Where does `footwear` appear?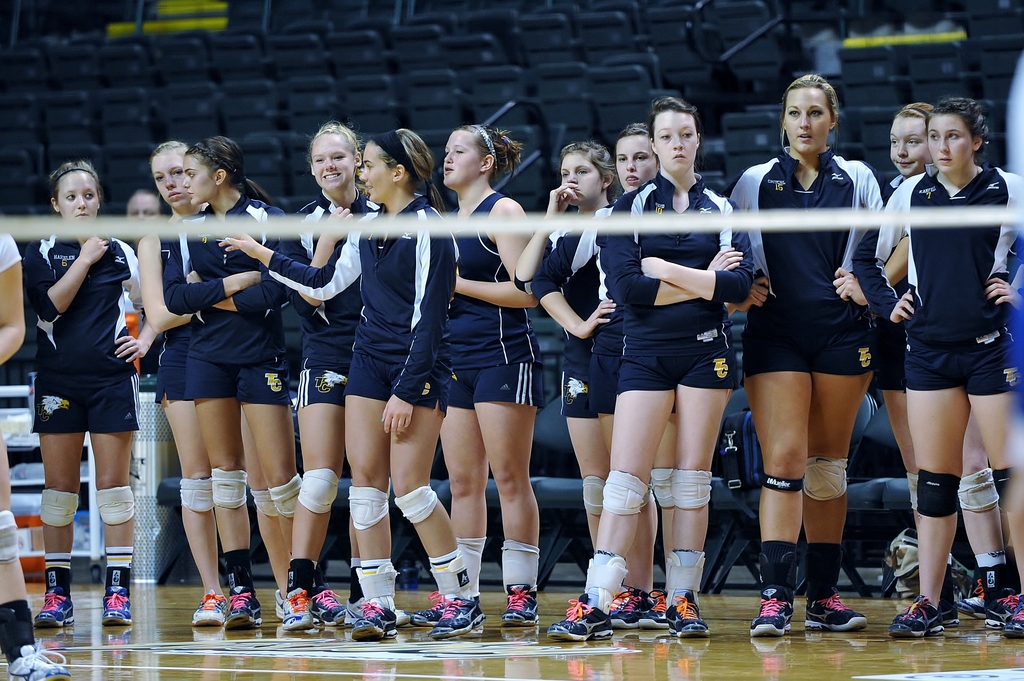
Appears at 982,590,1023,644.
